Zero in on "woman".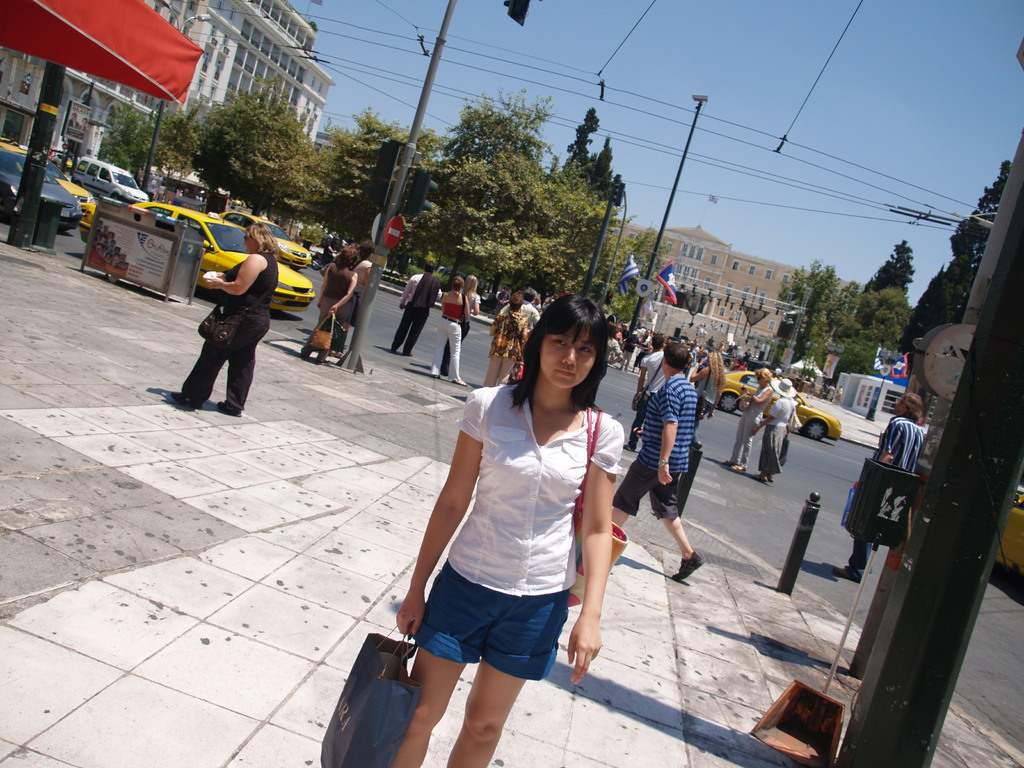
Zeroed in: 484 292 535 383.
